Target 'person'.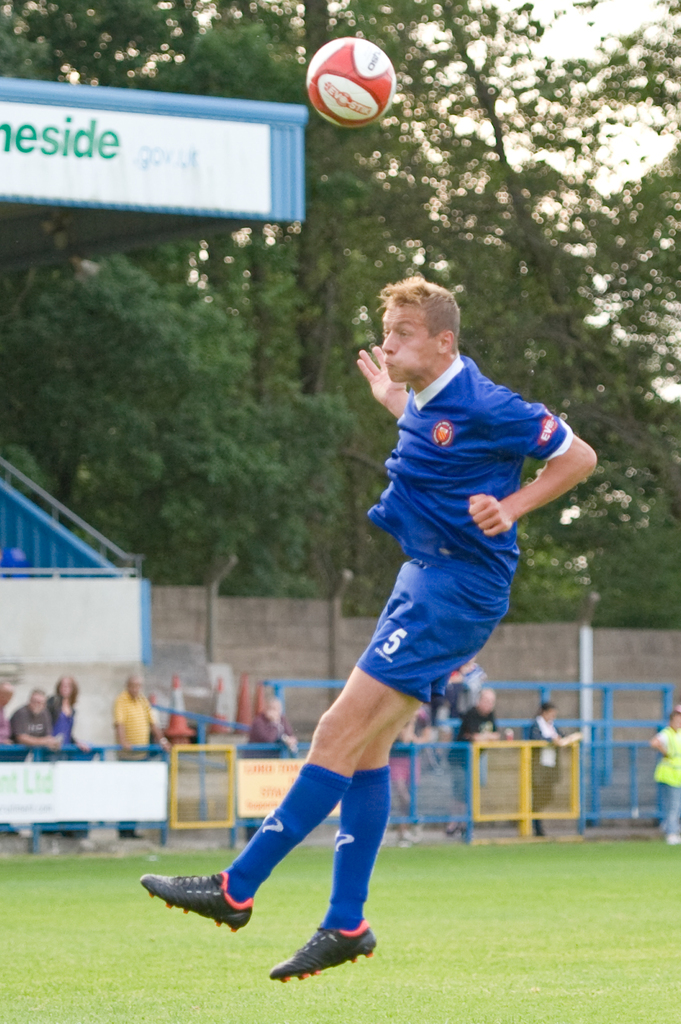
Target region: (113, 671, 172, 841).
